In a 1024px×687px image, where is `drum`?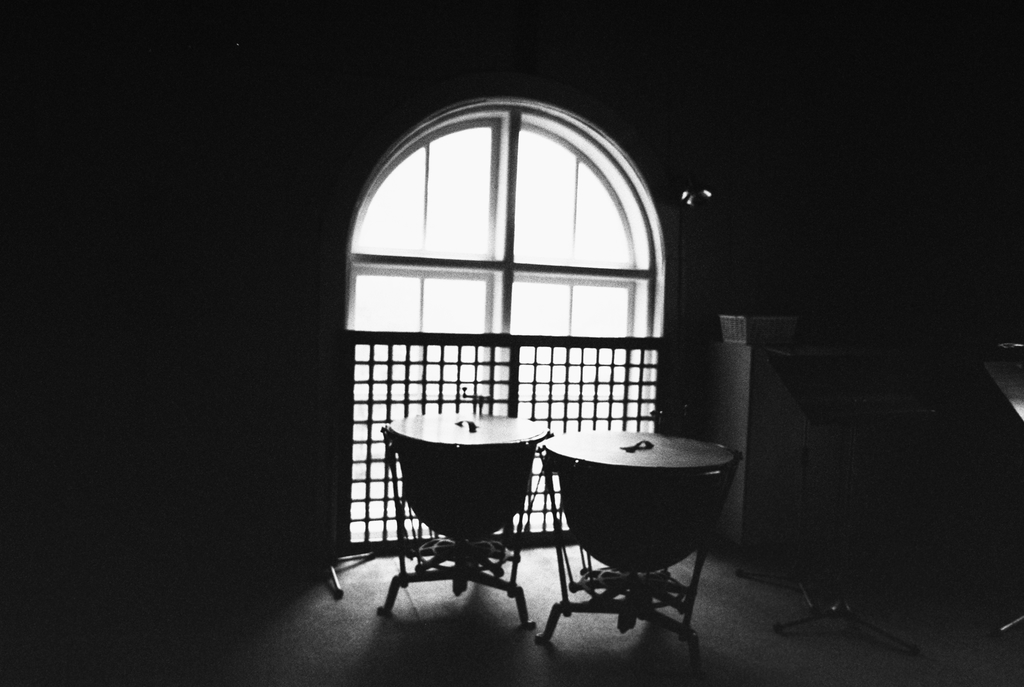
x1=388, y1=412, x2=548, y2=543.
